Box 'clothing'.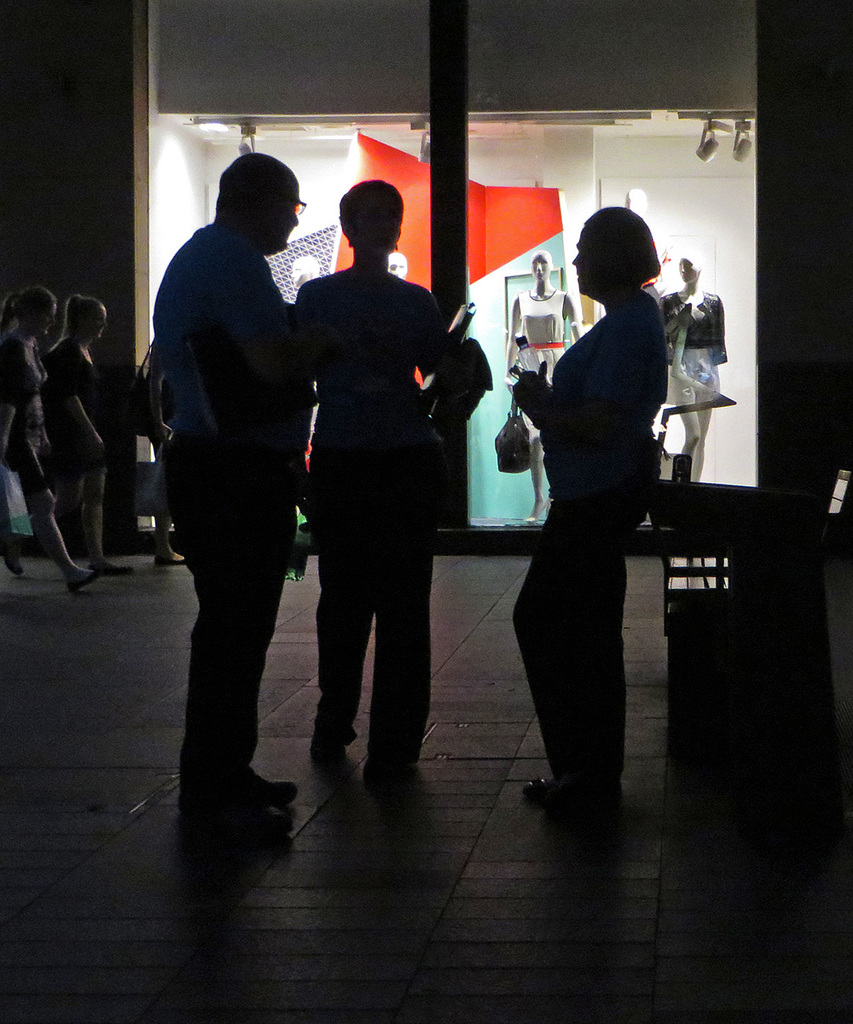
bbox=[516, 286, 566, 428].
